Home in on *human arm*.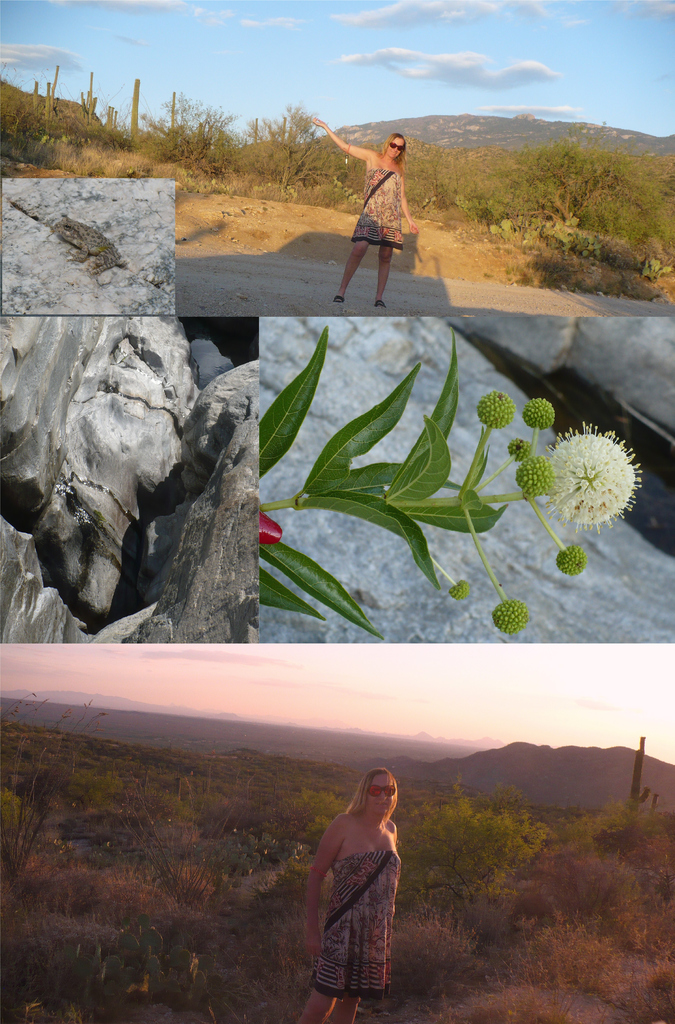
Homed in at 308:812:346:961.
